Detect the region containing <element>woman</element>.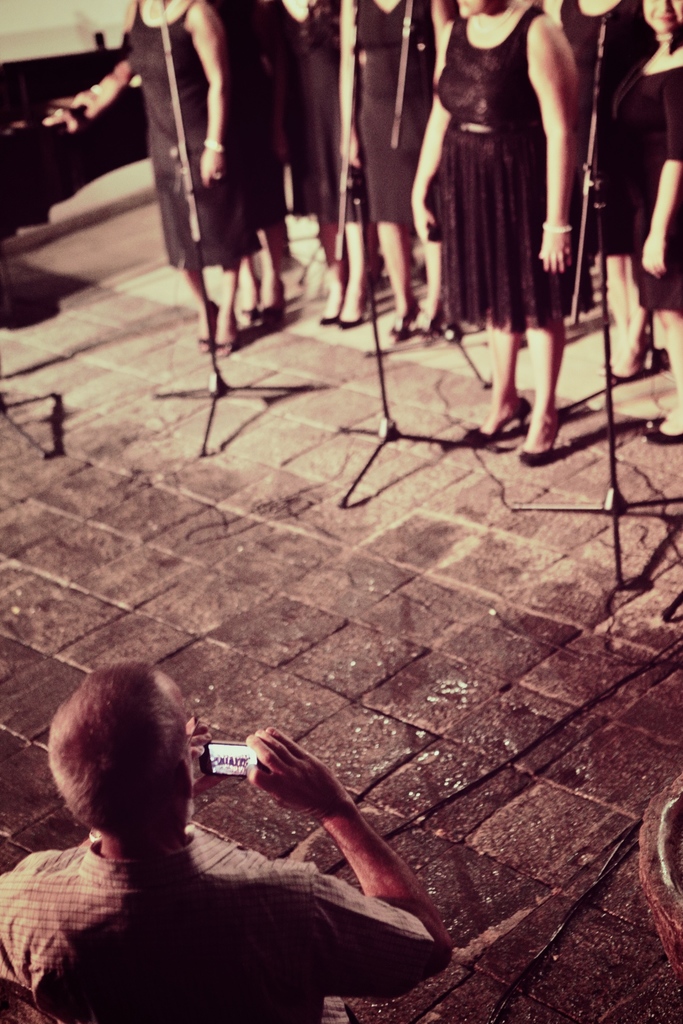
detection(199, 0, 277, 303).
